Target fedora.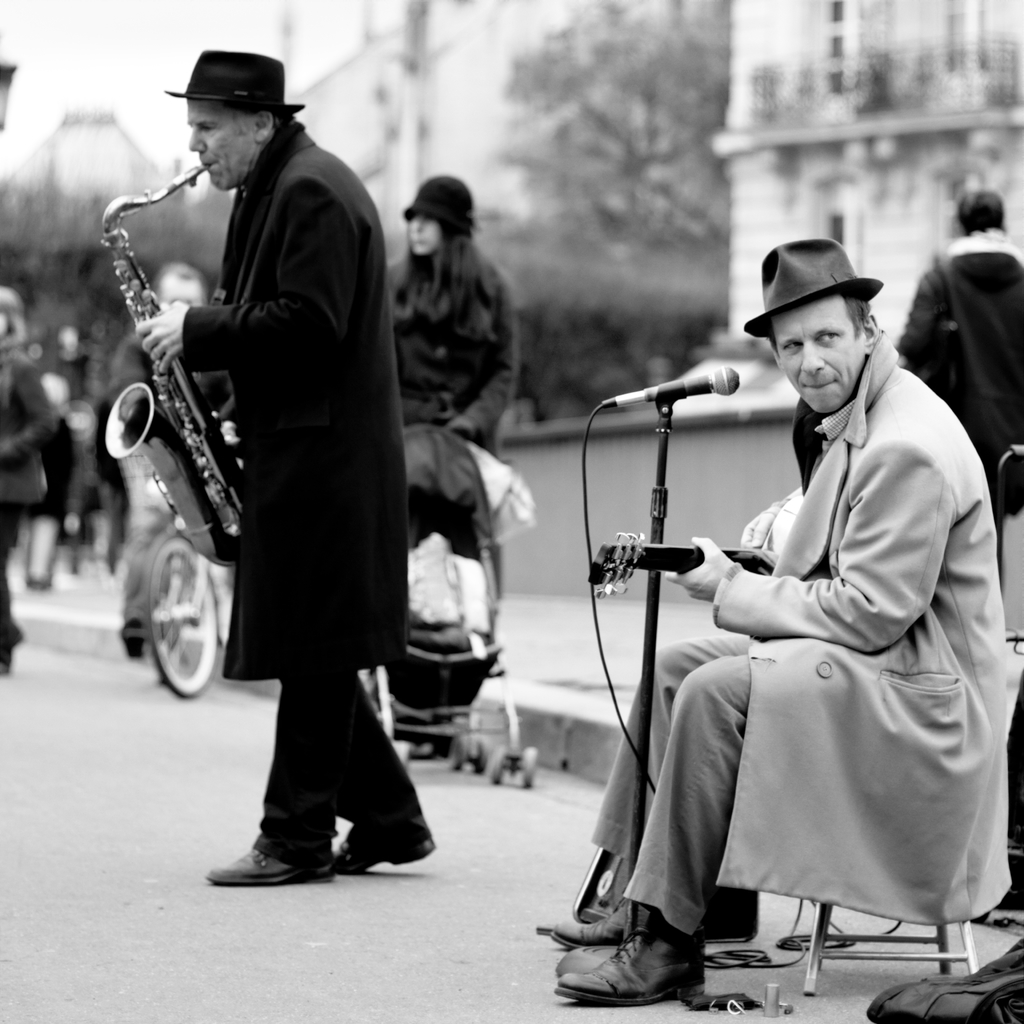
Target region: [left=742, top=232, right=882, bottom=337].
